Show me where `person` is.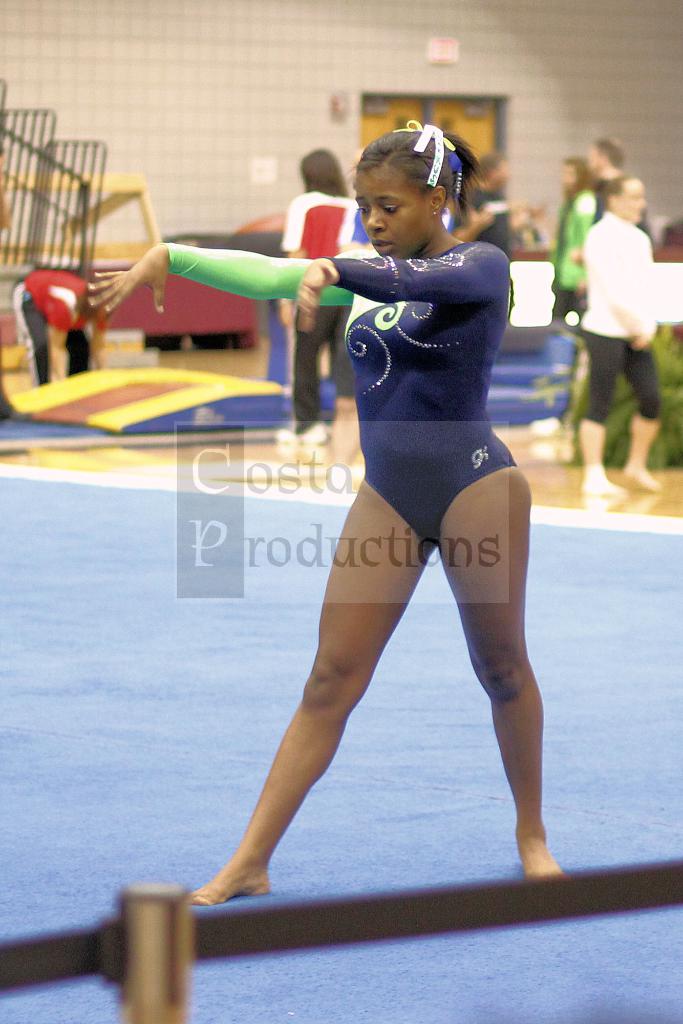
`person` is at {"left": 583, "top": 173, "right": 664, "bottom": 504}.
